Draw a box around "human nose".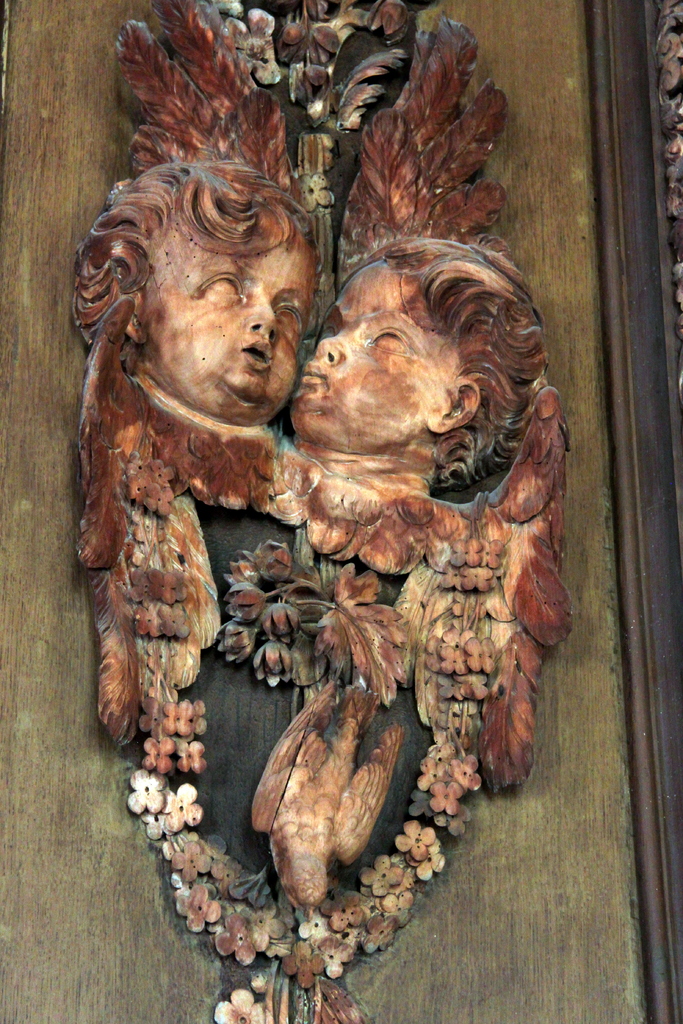
crop(310, 325, 358, 364).
